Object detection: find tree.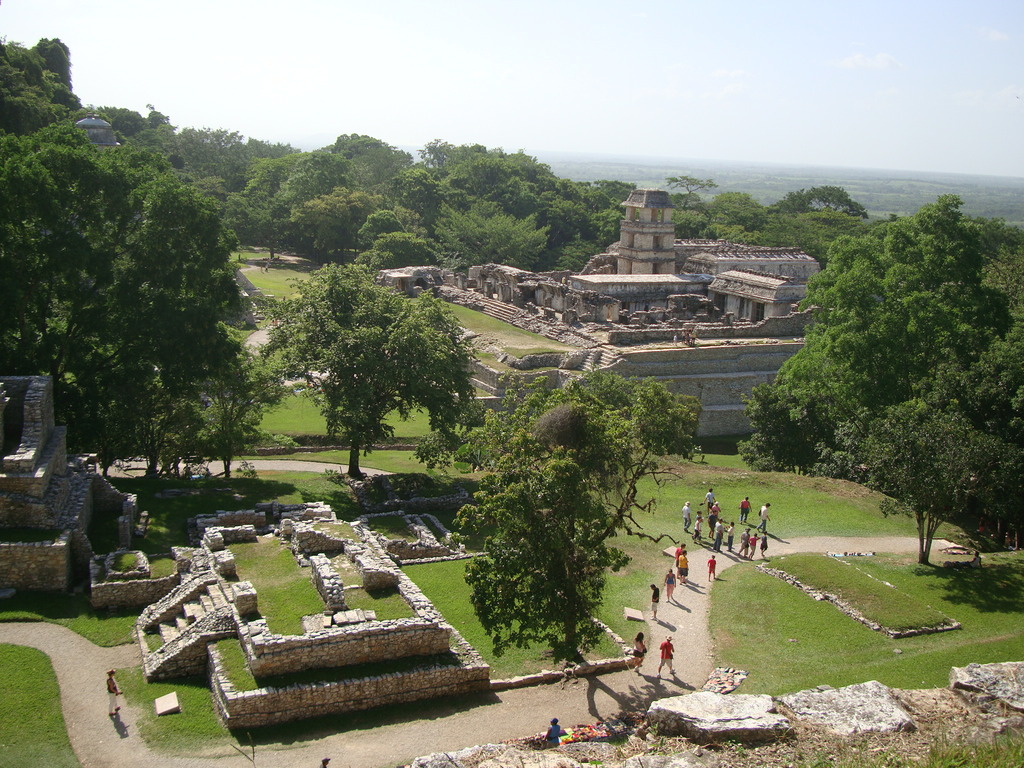
crop(566, 367, 641, 417).
